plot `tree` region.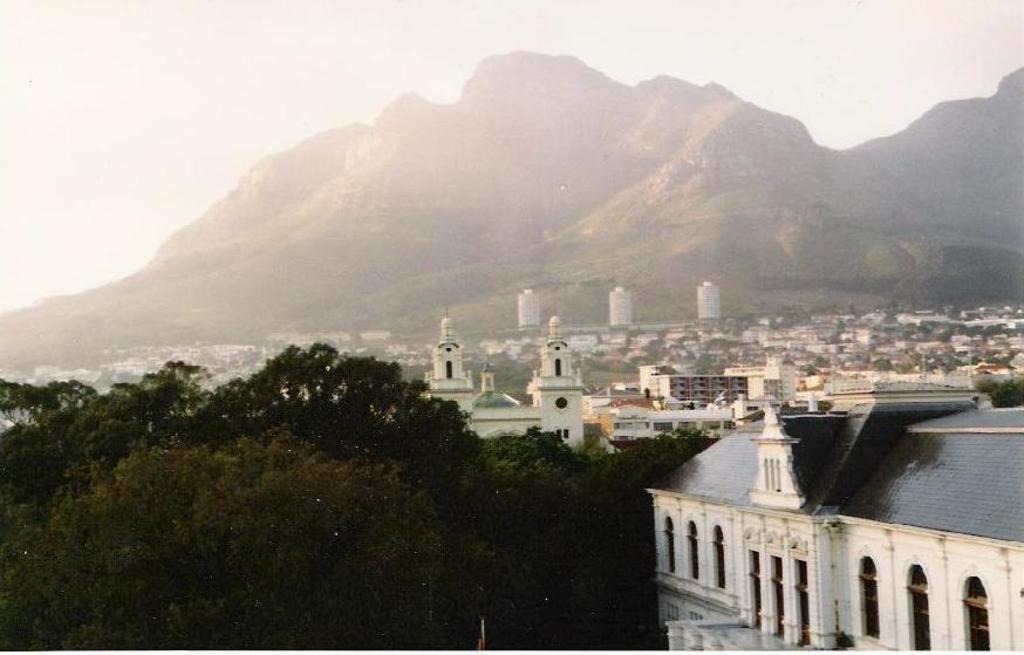
Plotted at BBox(0, 359, 223, 539).
